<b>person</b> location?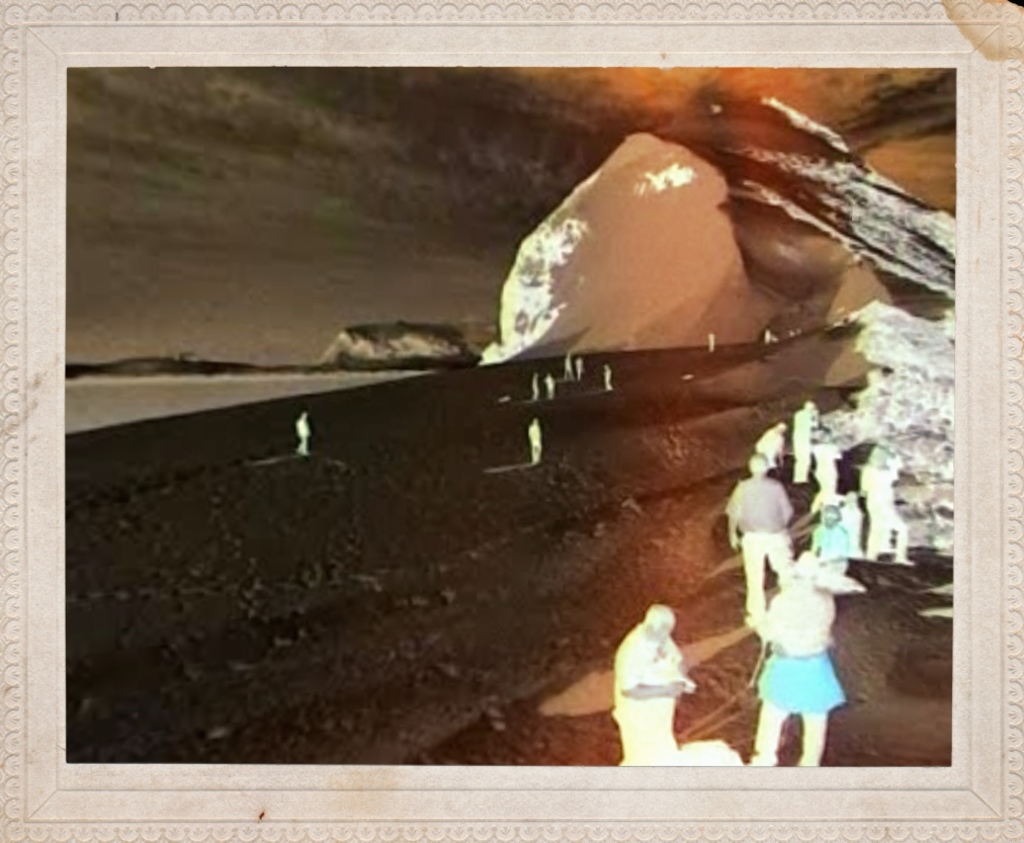
select_region(786, 330, 793, 338)
